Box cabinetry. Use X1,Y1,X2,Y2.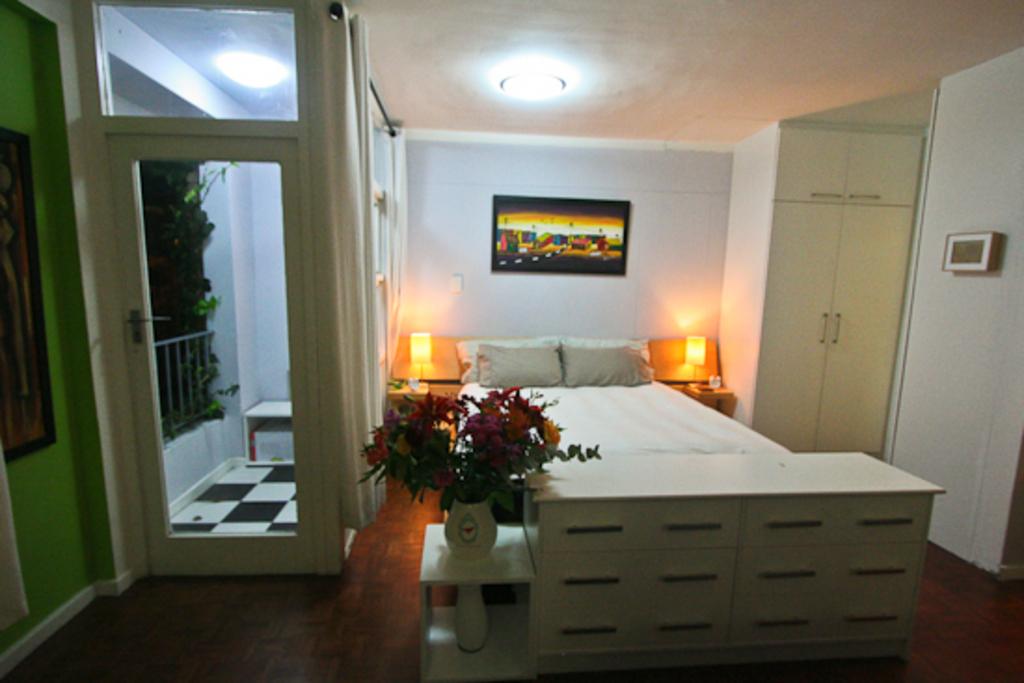
629,553,745,597.
